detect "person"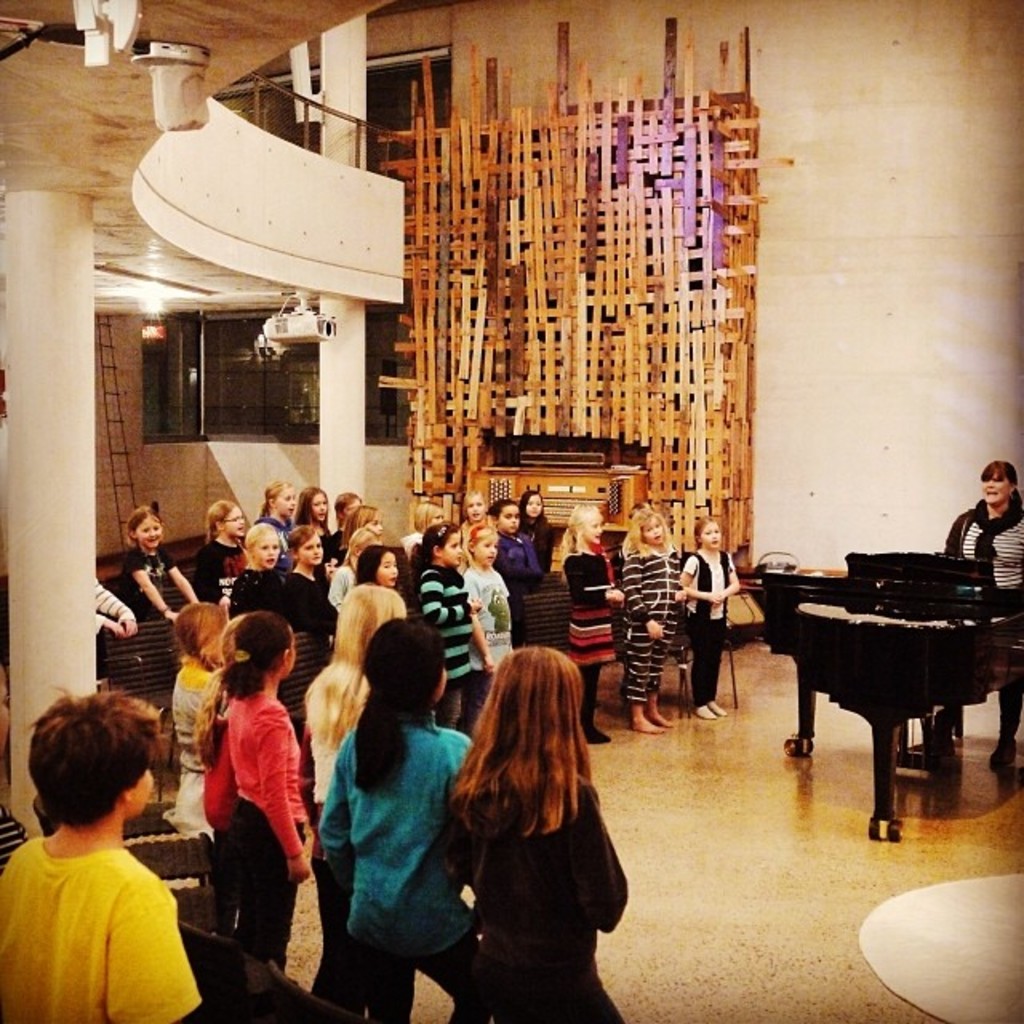
{"x1": 682, "y1": 518, "x2": 747, "y2": 723}
